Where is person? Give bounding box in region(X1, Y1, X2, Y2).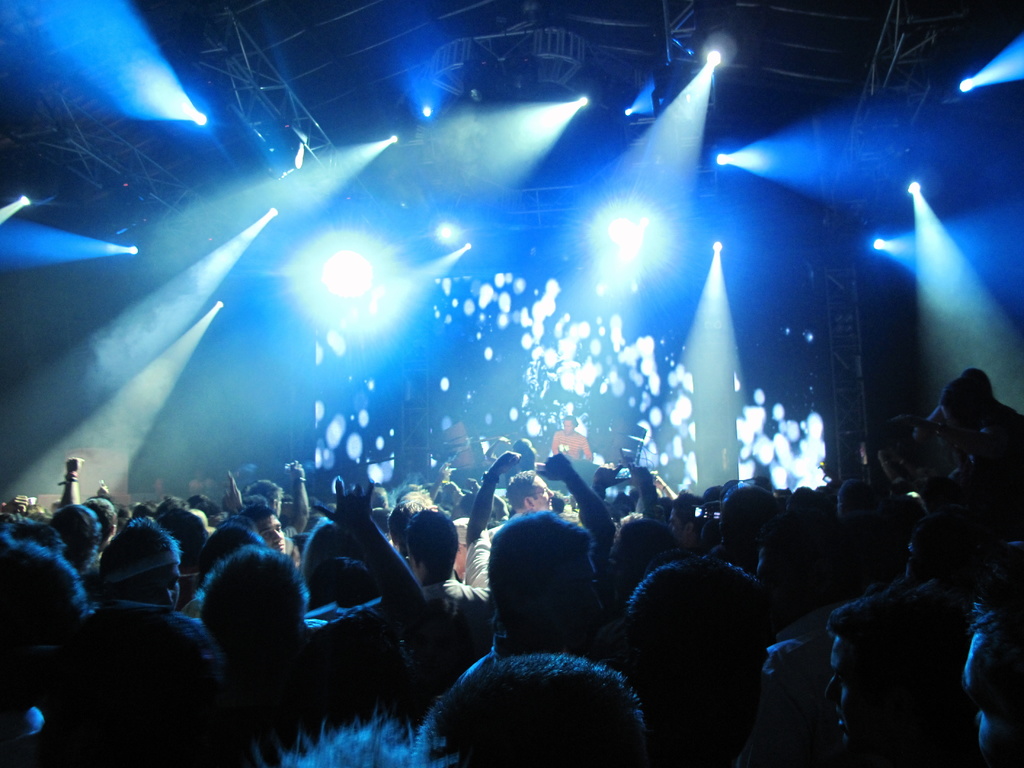
region(817, 584, 964, 766).
